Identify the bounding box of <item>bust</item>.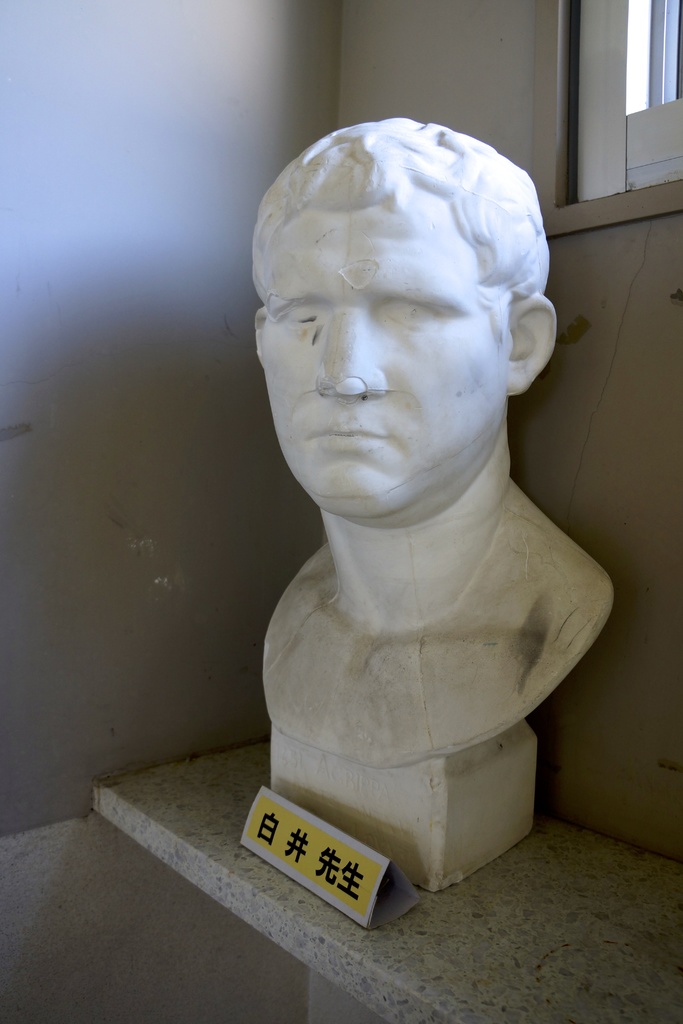
248:116:614:769.
